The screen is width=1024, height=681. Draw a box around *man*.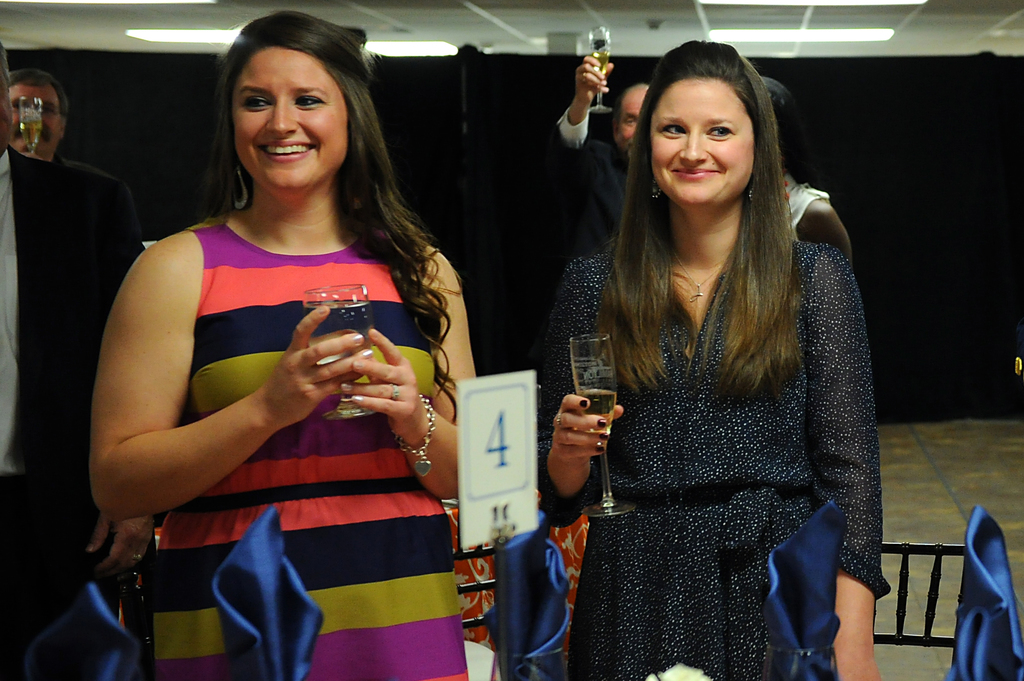
box(555, 56, 652, 247).
